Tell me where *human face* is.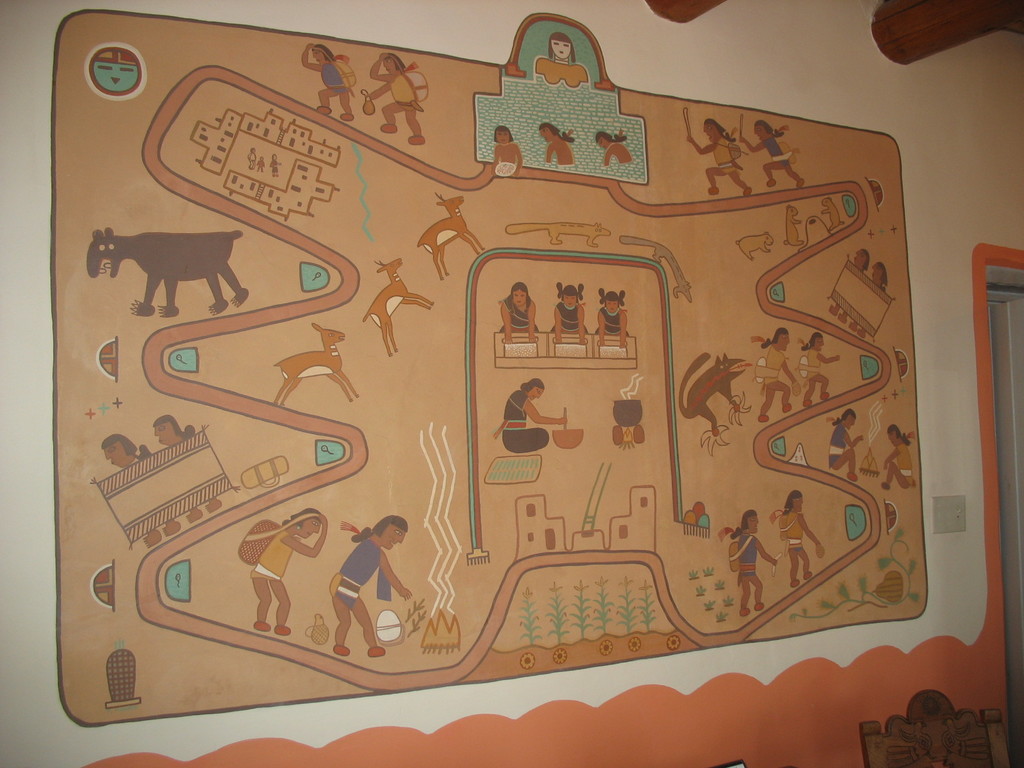
*human face* is at box=[774, 332, 792, 347].
